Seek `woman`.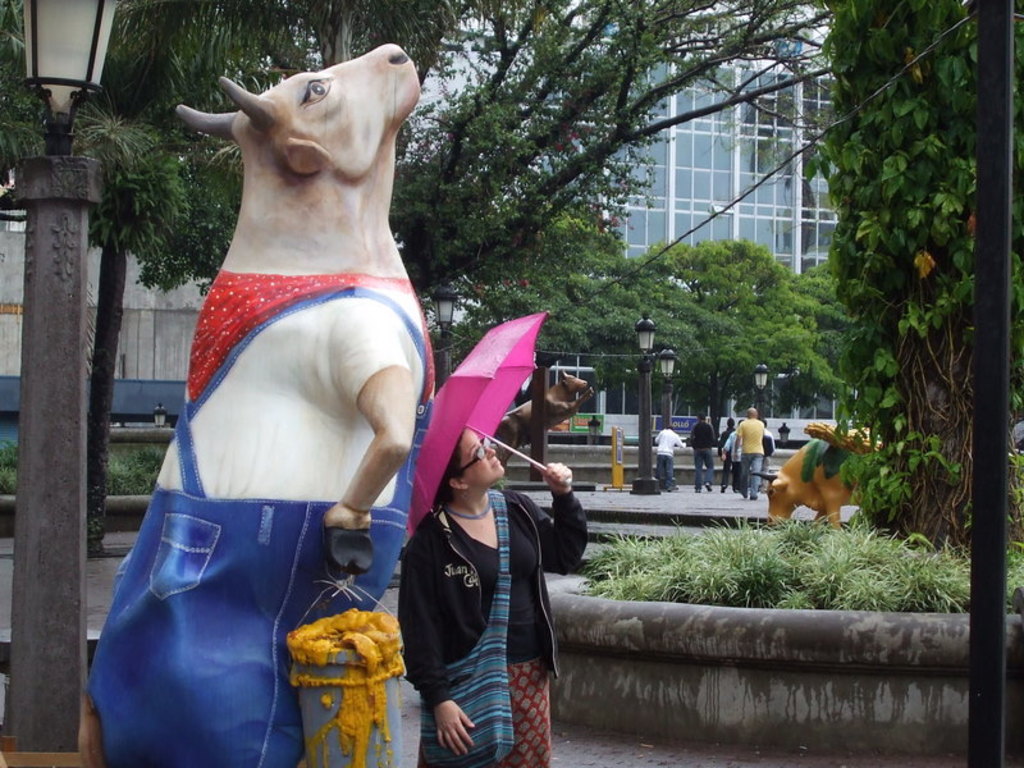
detection(394, 426, 589, 767).
